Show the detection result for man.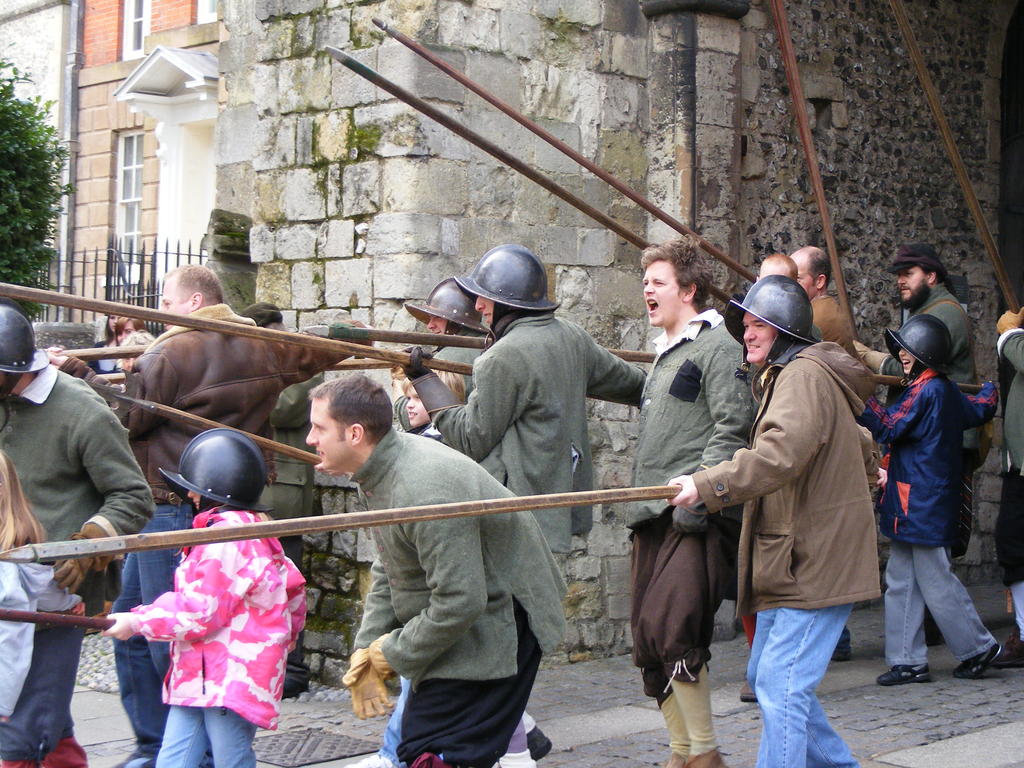
0, 300, 154, 767.
